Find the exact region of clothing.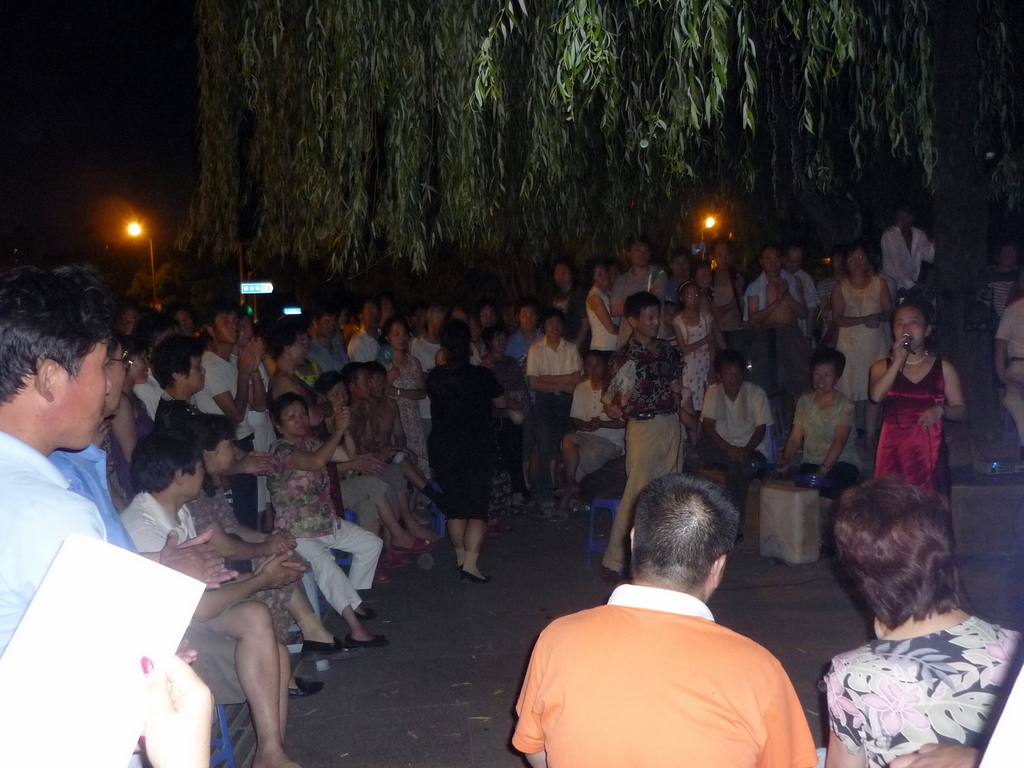
Exact region: detection(307, 335, 362, 385).
